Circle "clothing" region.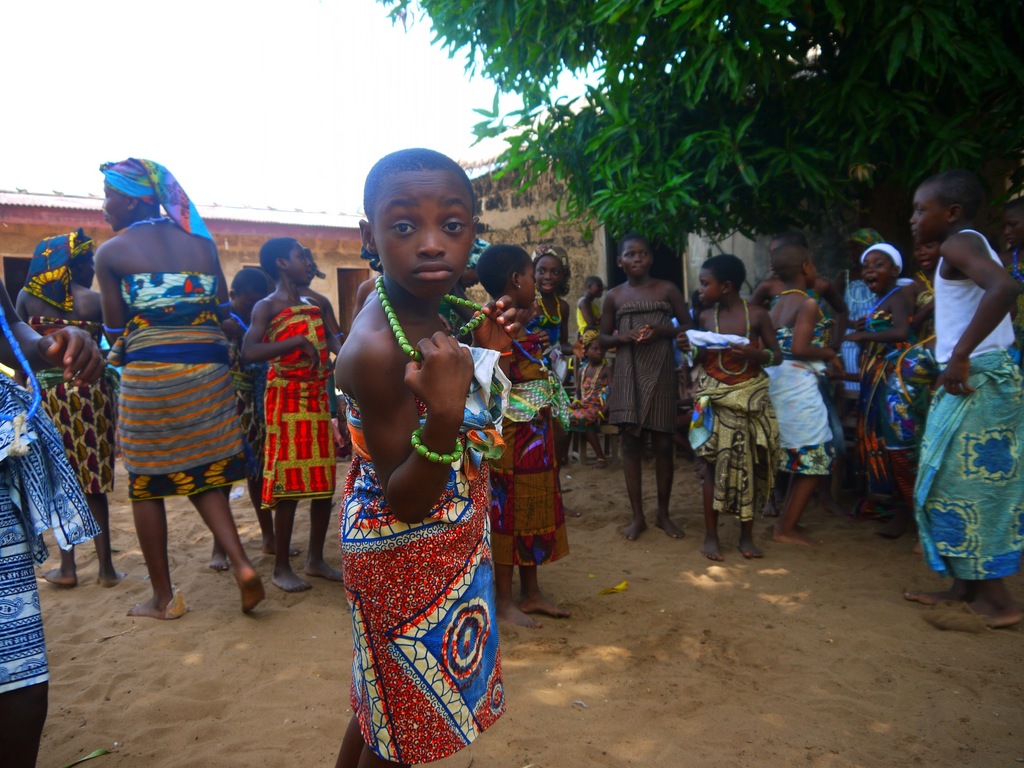
Region: Rect(321, 381, 499, 715).
